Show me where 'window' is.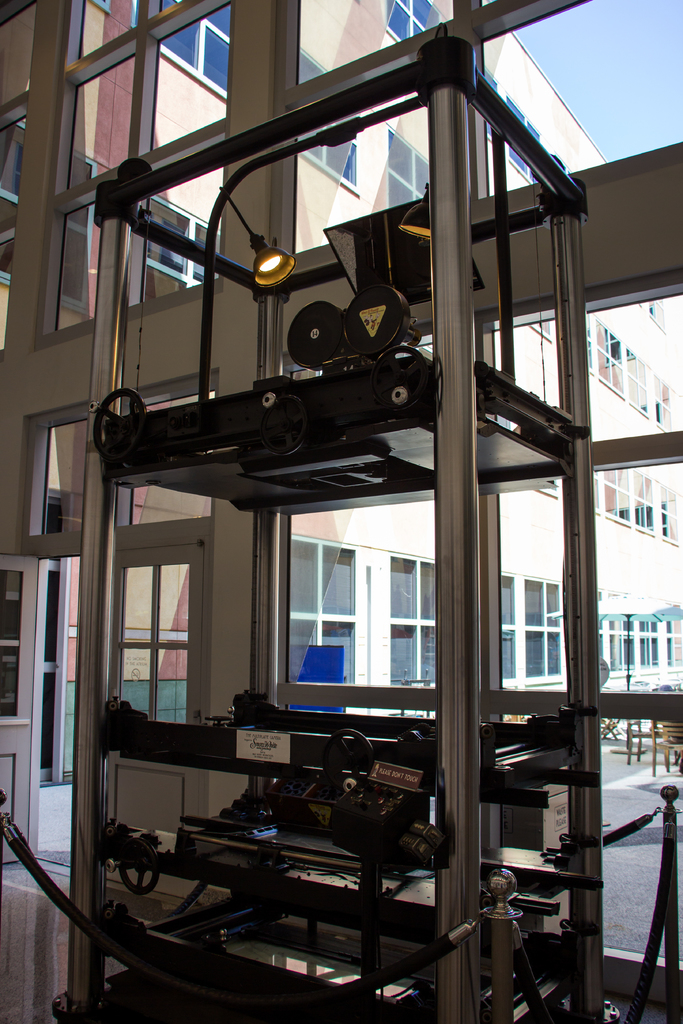
'window' is at bbox(593, 464, 677, 541).
